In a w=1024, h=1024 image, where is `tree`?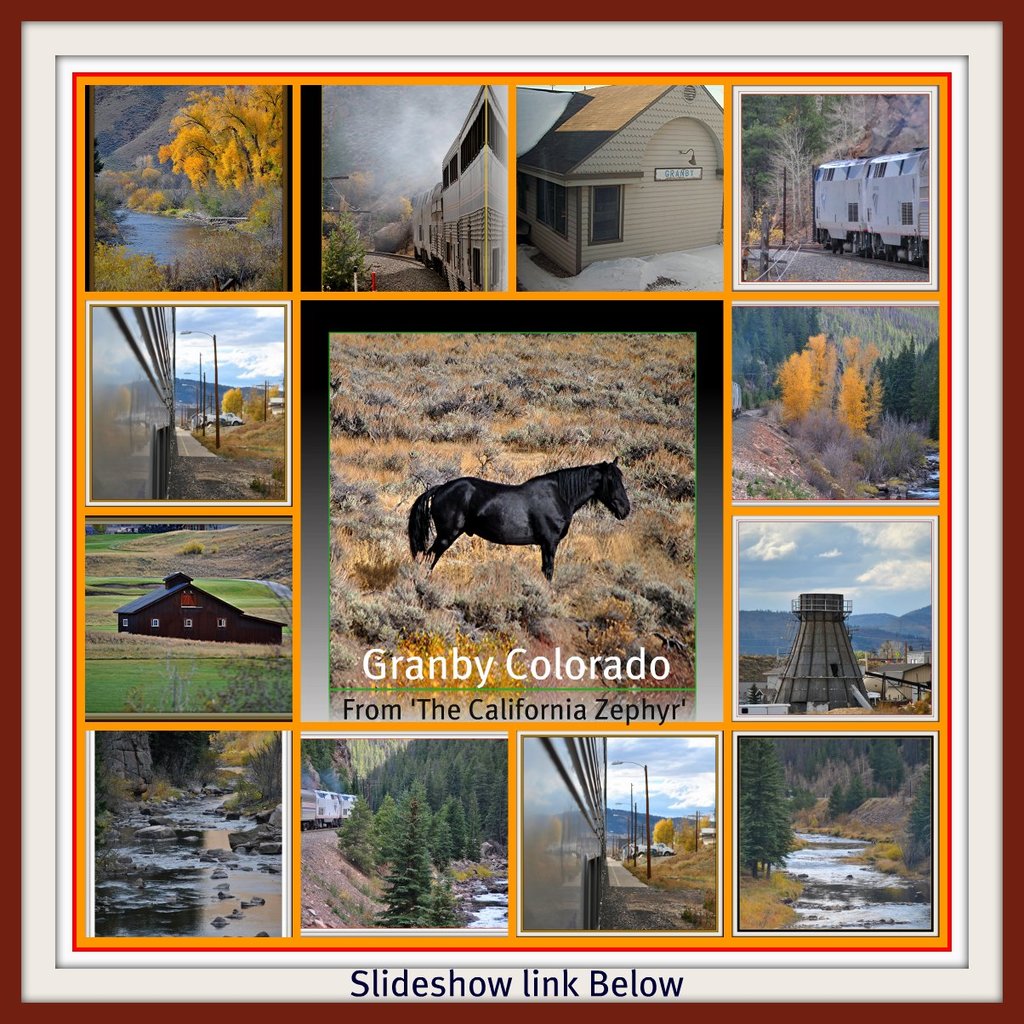
locate(812, 334, 833, 400).
